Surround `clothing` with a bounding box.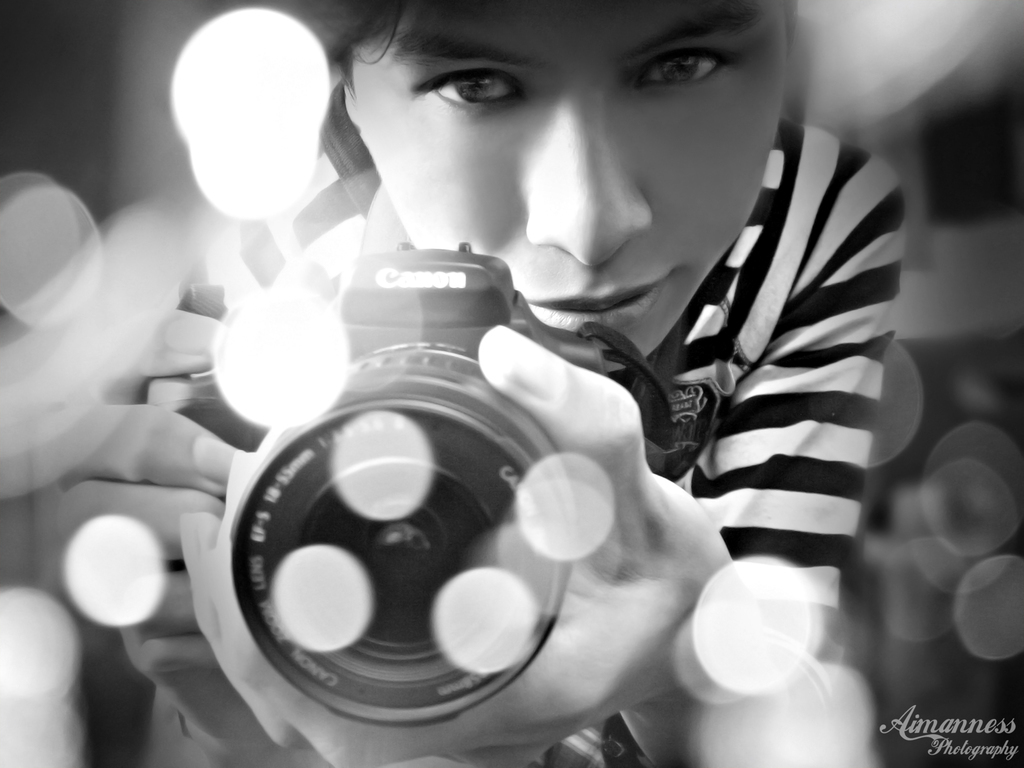
l=138, t=100, r=1002, b=767.
